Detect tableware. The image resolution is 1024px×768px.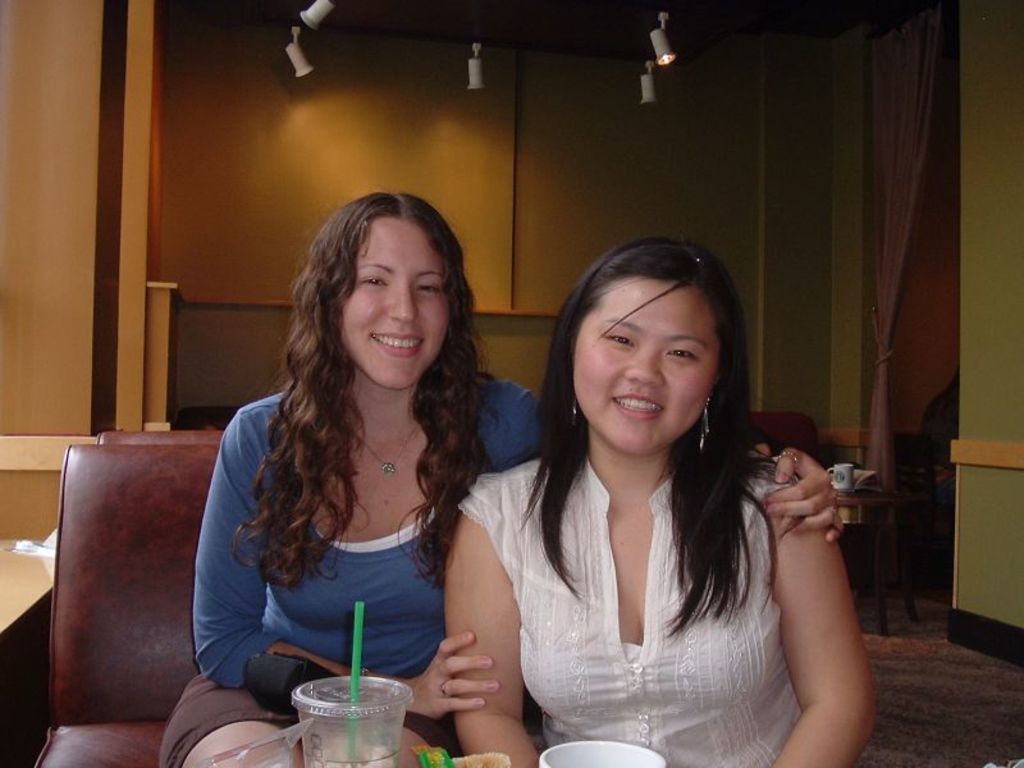
bbox=[827, 461, 854, 490].
